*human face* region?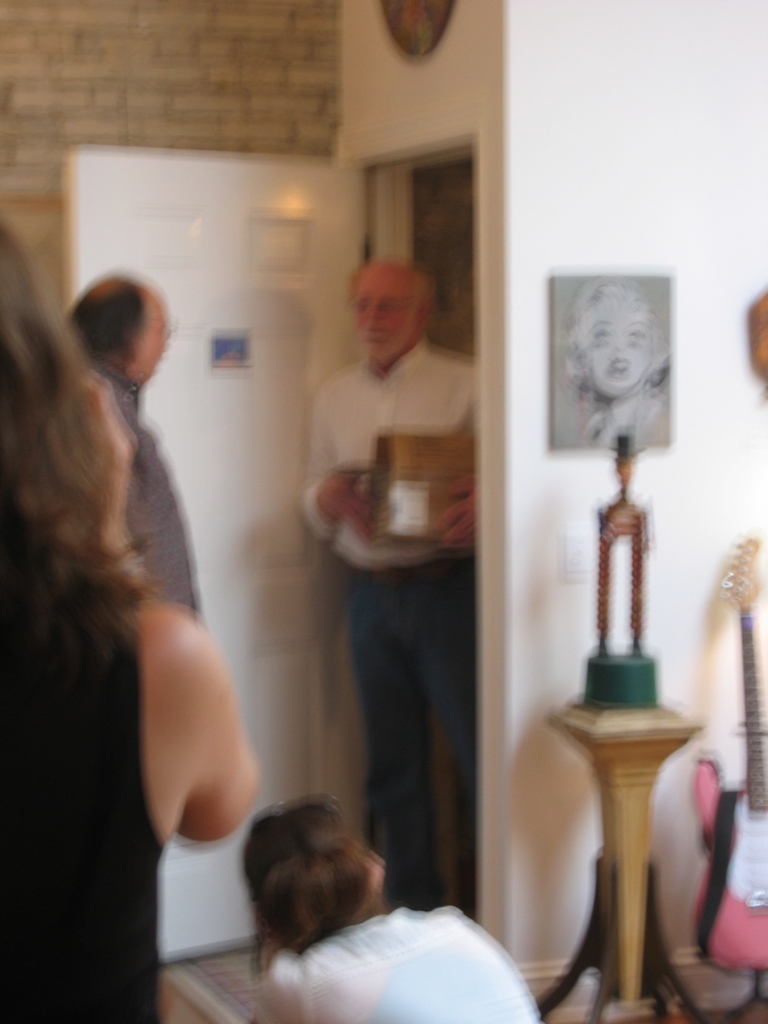
349:264:426:378
